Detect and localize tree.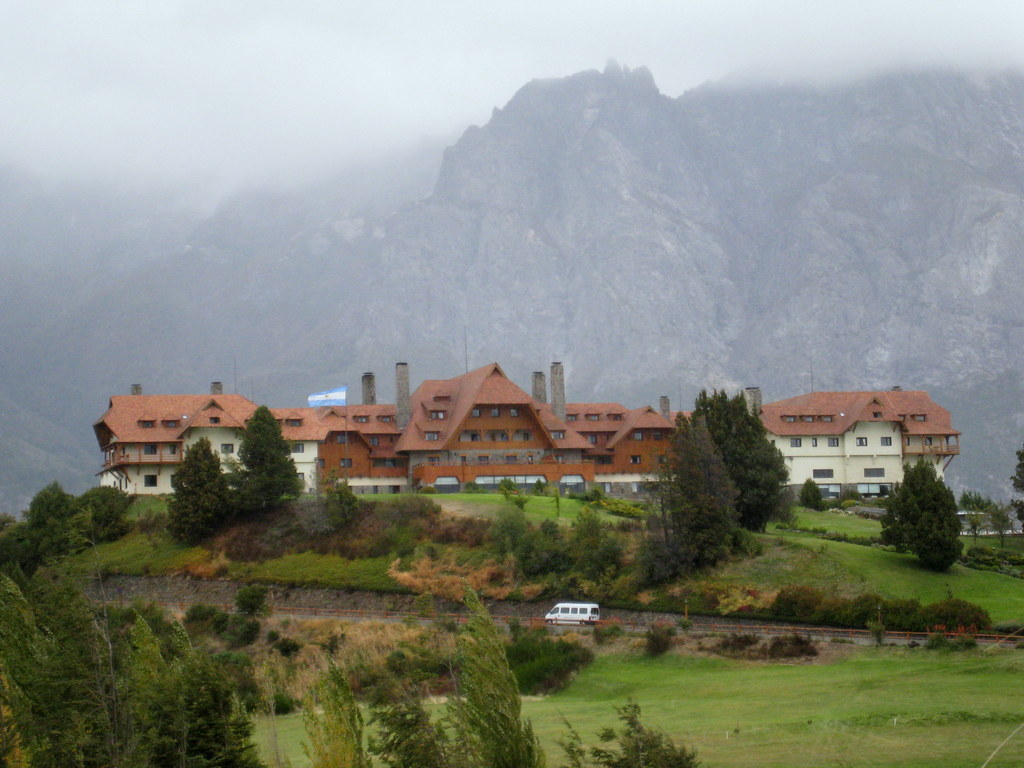
Localized at {"left": 1007, "top": 447, "right": 1023, "bottom": 490}.
